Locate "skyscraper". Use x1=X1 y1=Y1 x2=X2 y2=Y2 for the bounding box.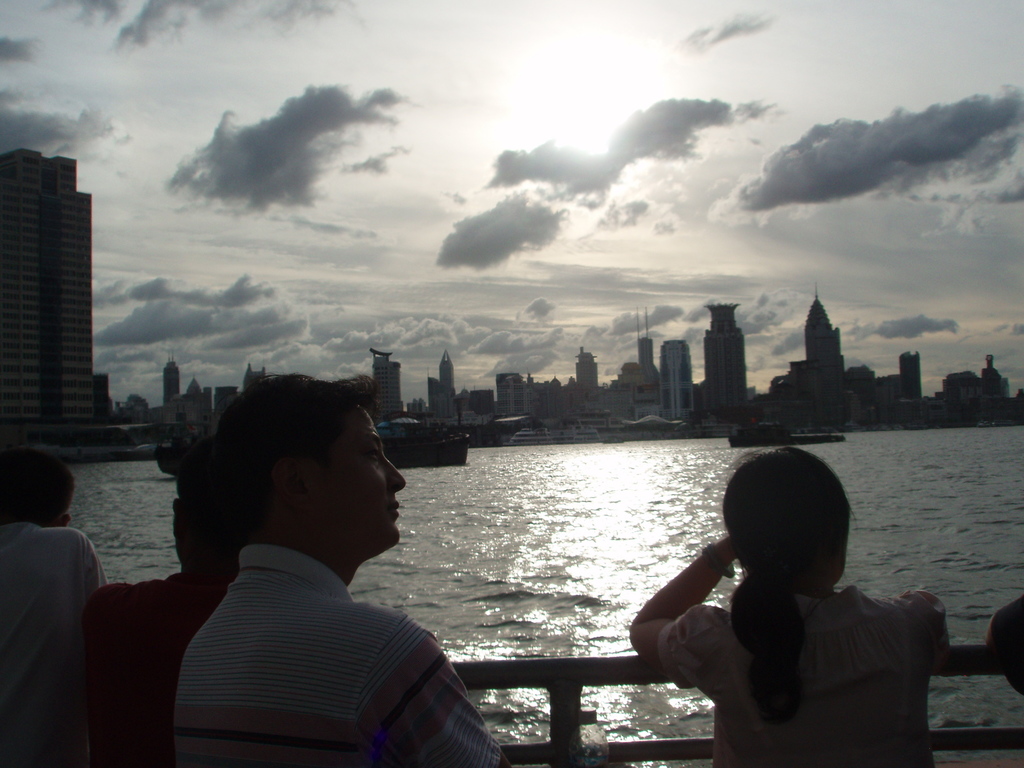
x1=657 y1=338 x2=705 y2=420.
